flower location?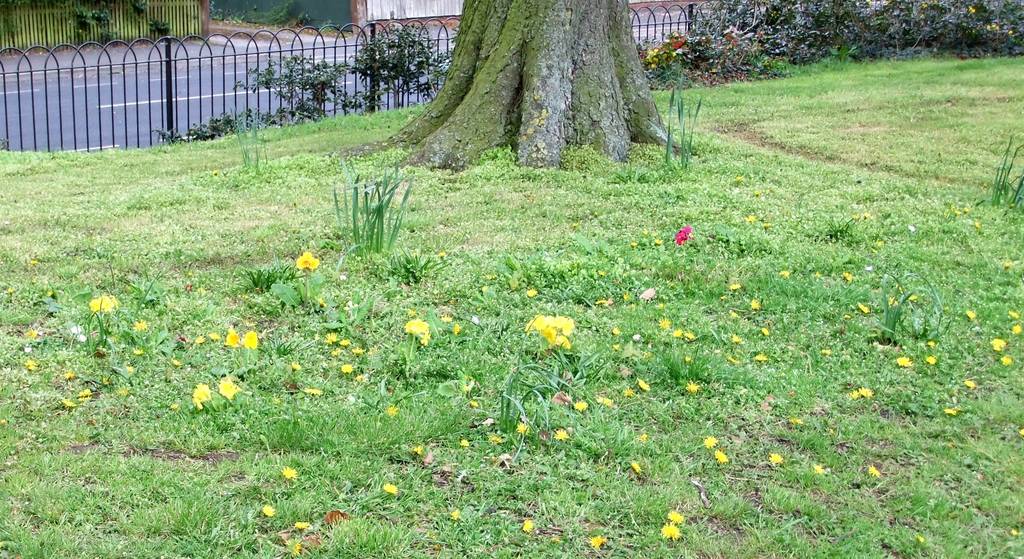
x1=521, y1=521, x2=533, y2=534
